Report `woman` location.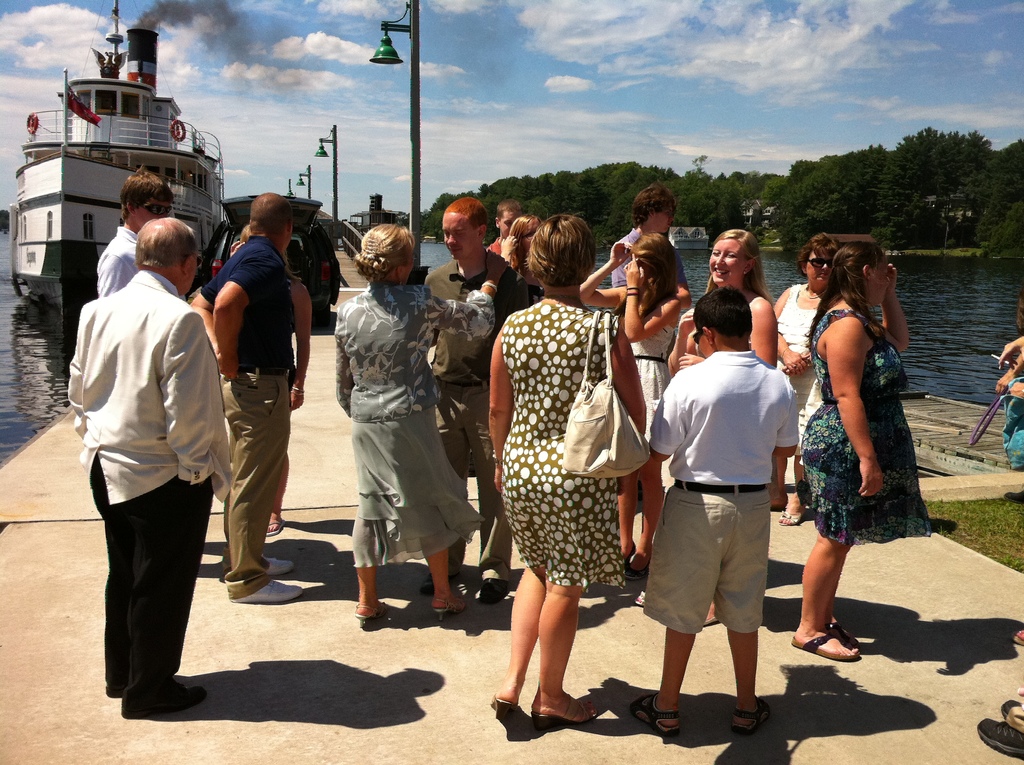
Report: left=789, top=230, right=926, bottom=642.
